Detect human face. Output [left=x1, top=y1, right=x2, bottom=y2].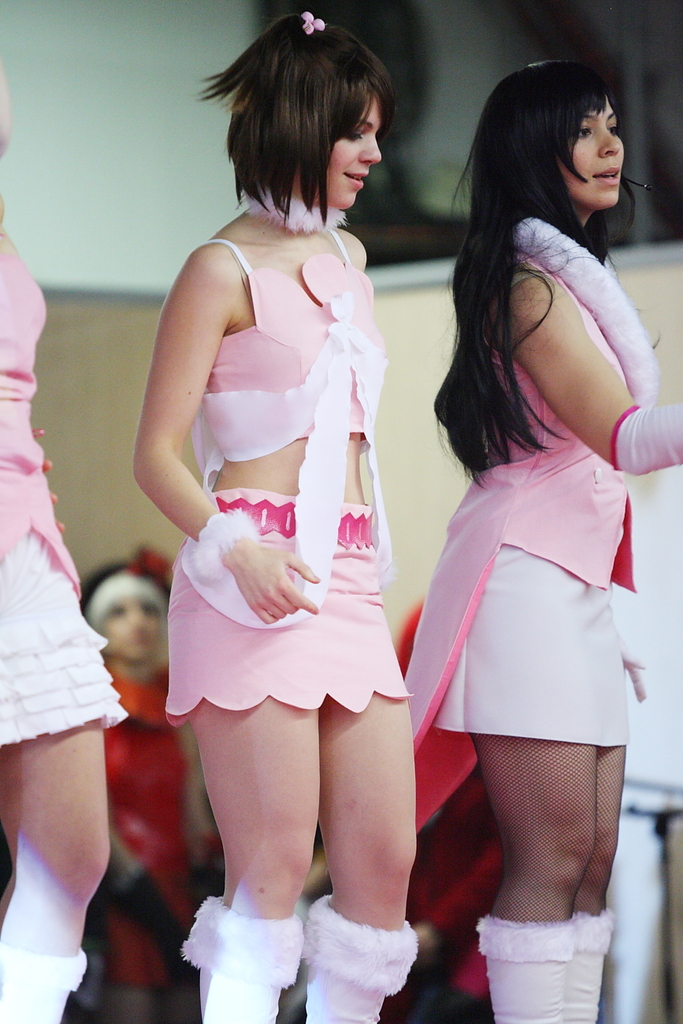
[left=293, top=93, right=387, bottom=216].
